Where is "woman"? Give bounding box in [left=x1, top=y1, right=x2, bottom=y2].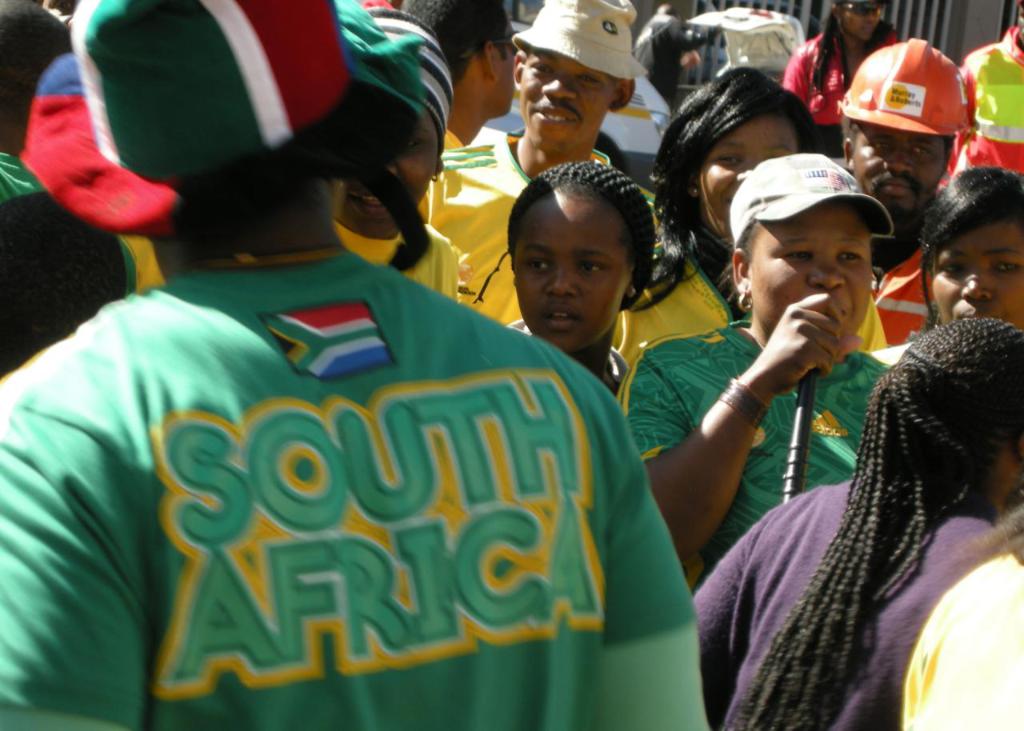
[left=614, top=64, right=886, bottom=379].
